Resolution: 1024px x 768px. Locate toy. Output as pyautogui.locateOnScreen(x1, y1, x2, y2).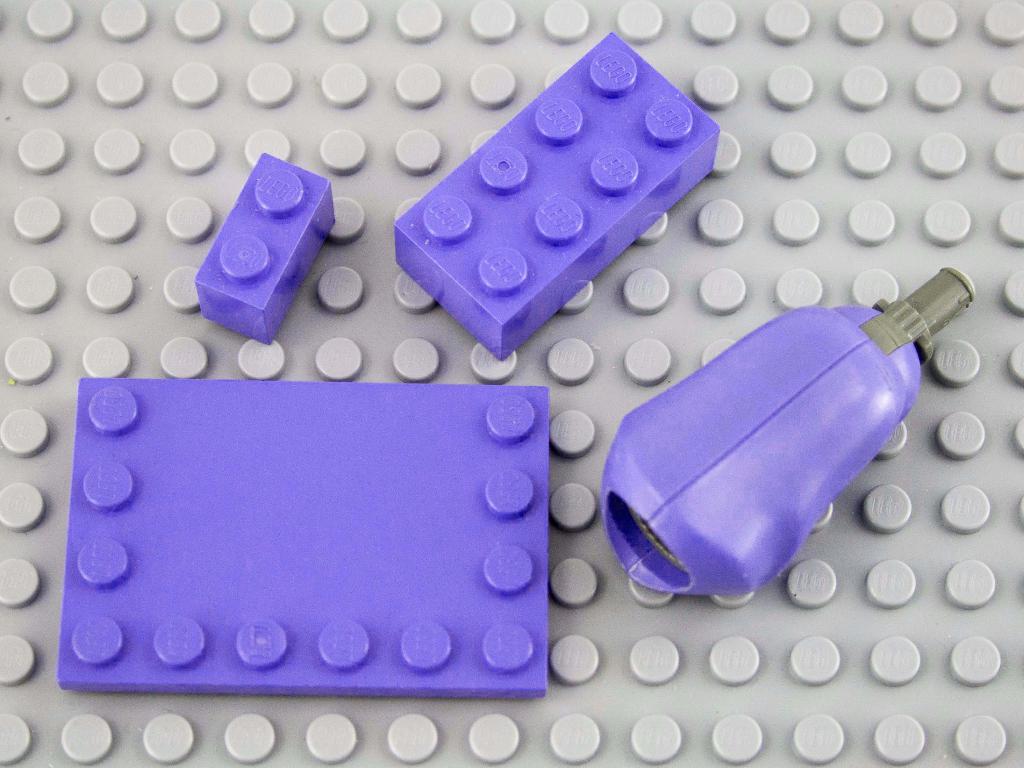
pyautogui.locateOnScreen(0, 0, 1023, 767).
